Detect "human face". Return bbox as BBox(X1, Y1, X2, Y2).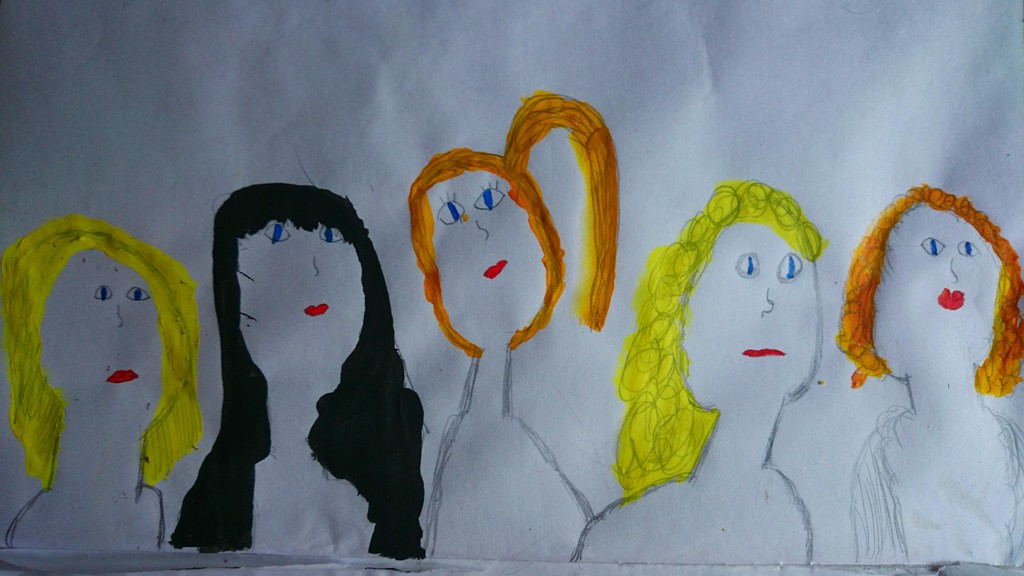
BBox(417, 167, 555, 352).
